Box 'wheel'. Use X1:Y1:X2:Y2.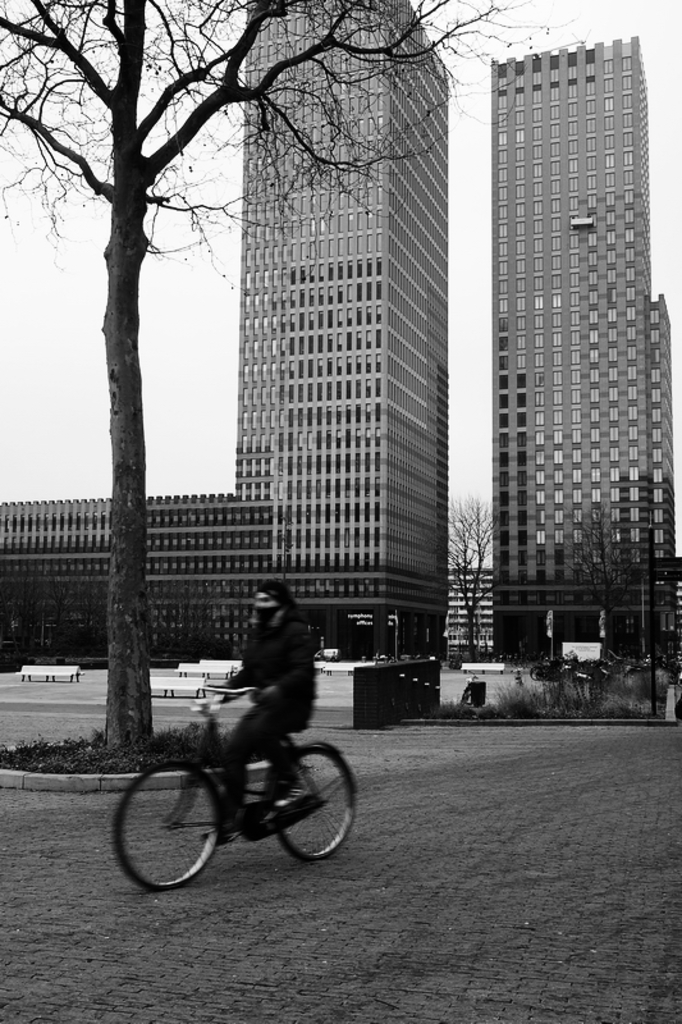
273:740:360:867.
